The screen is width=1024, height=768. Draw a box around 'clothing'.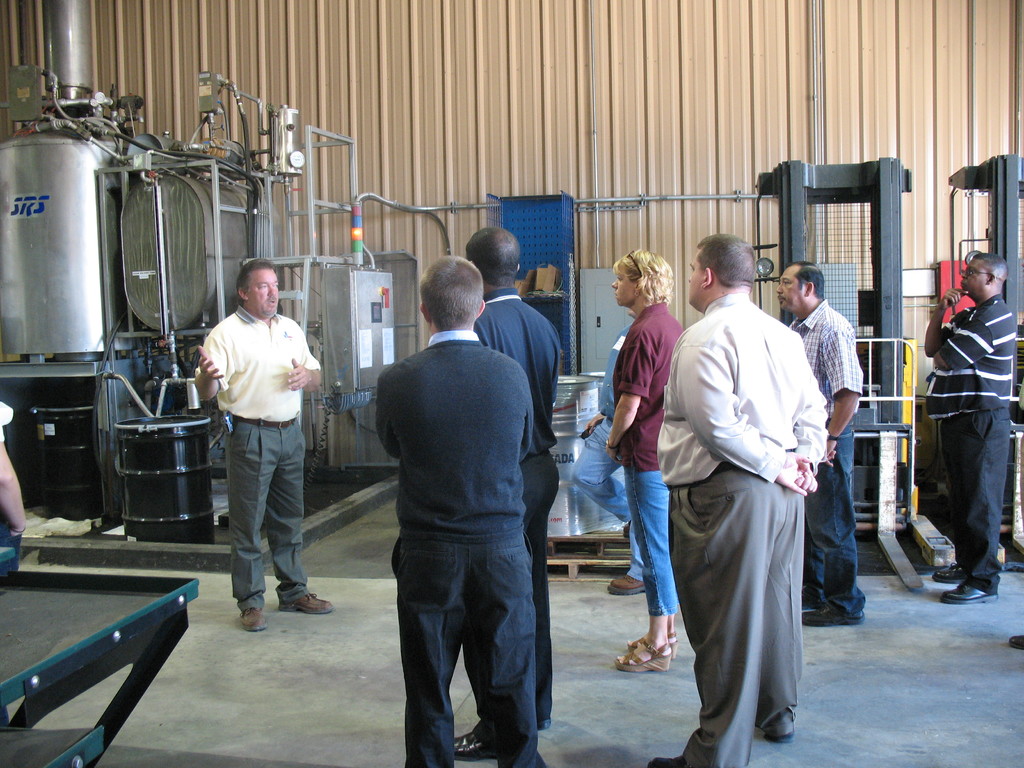
pyautogui.locateOnScreen(920, 298, 1012, 601).
